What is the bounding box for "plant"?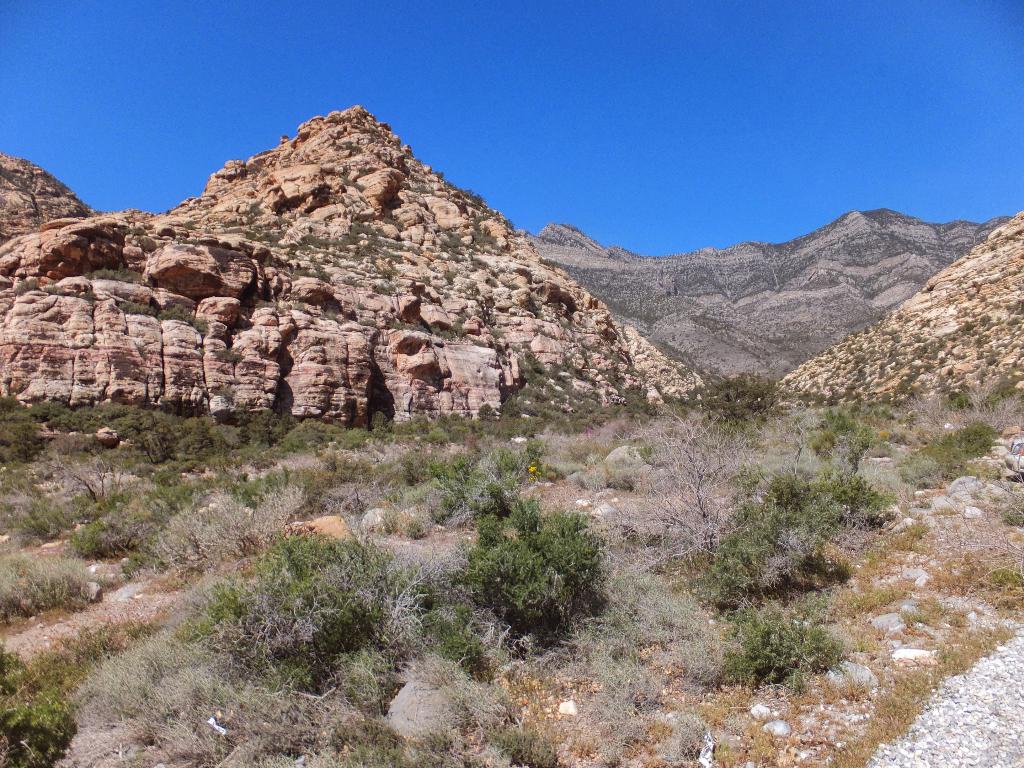
x1=893, y1=311, x2=902, y2=320.
